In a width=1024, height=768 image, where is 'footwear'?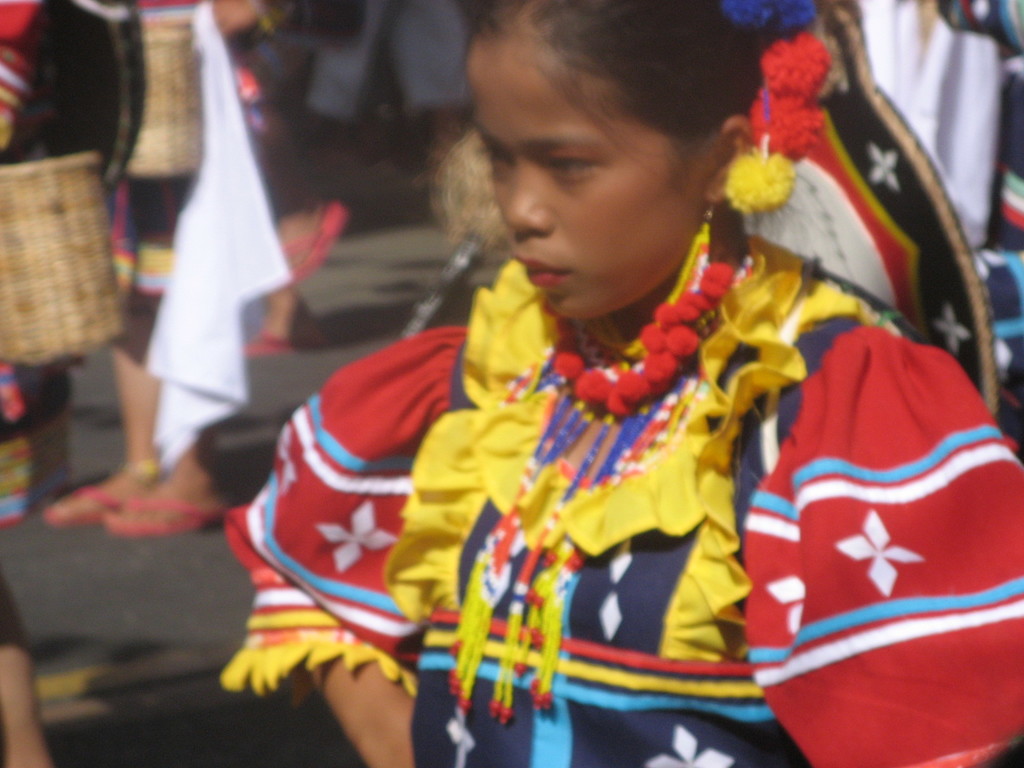
[left=103, top=492, right=233, bottom=539].
